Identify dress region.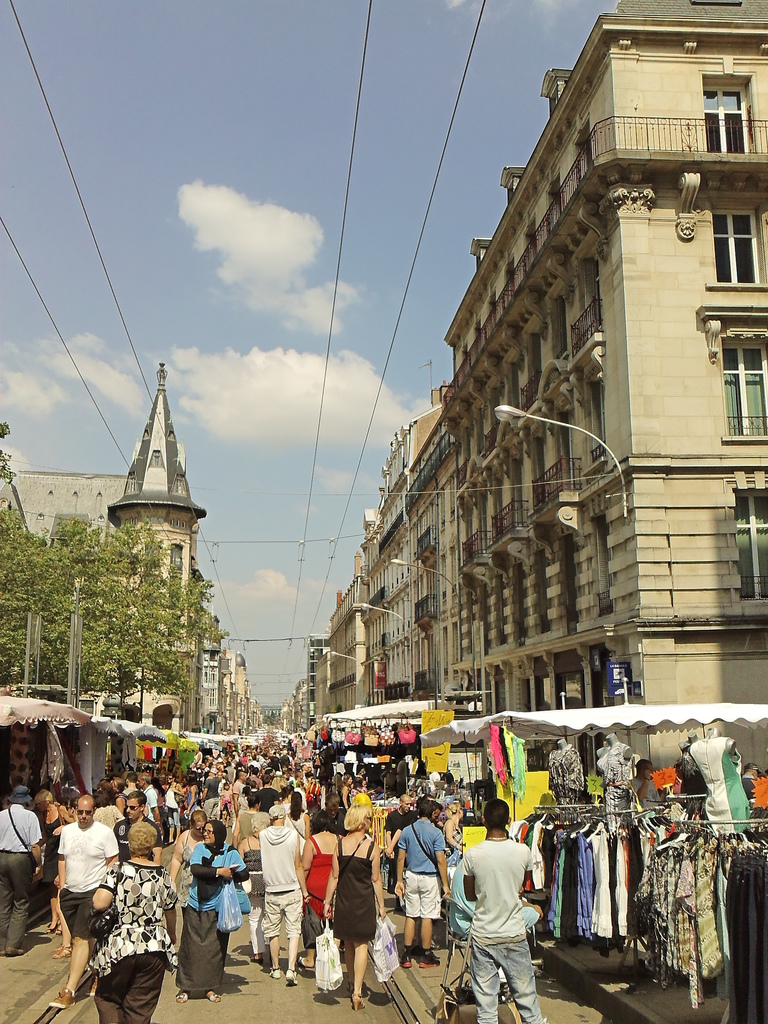
Region: (692,728,751,832).
